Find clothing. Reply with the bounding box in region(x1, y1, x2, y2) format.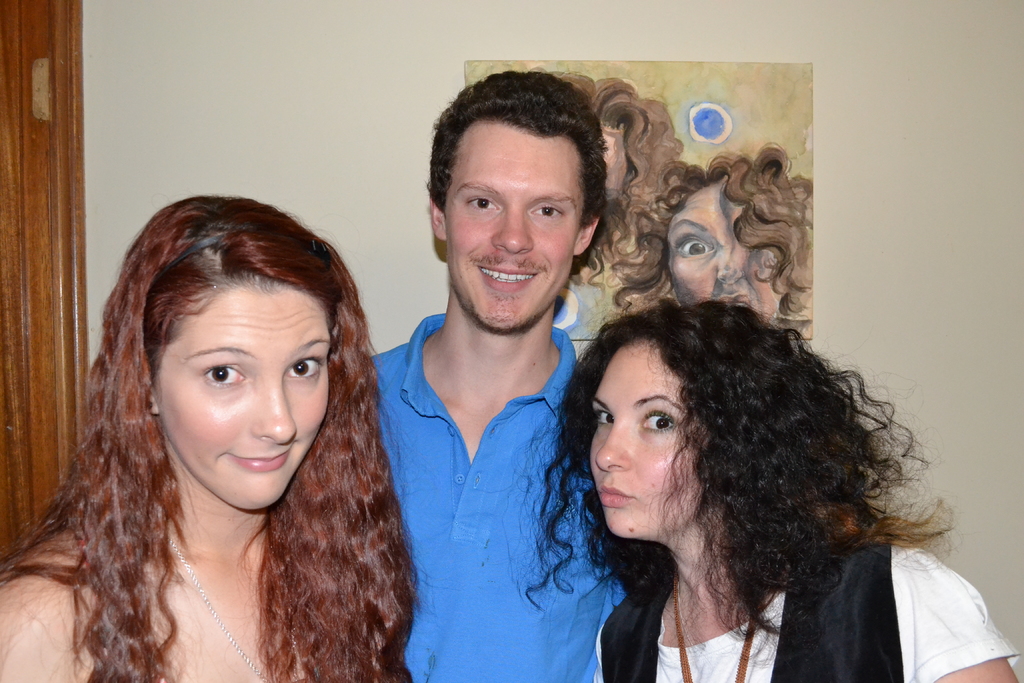
region(596, 518, 1023, 682).
